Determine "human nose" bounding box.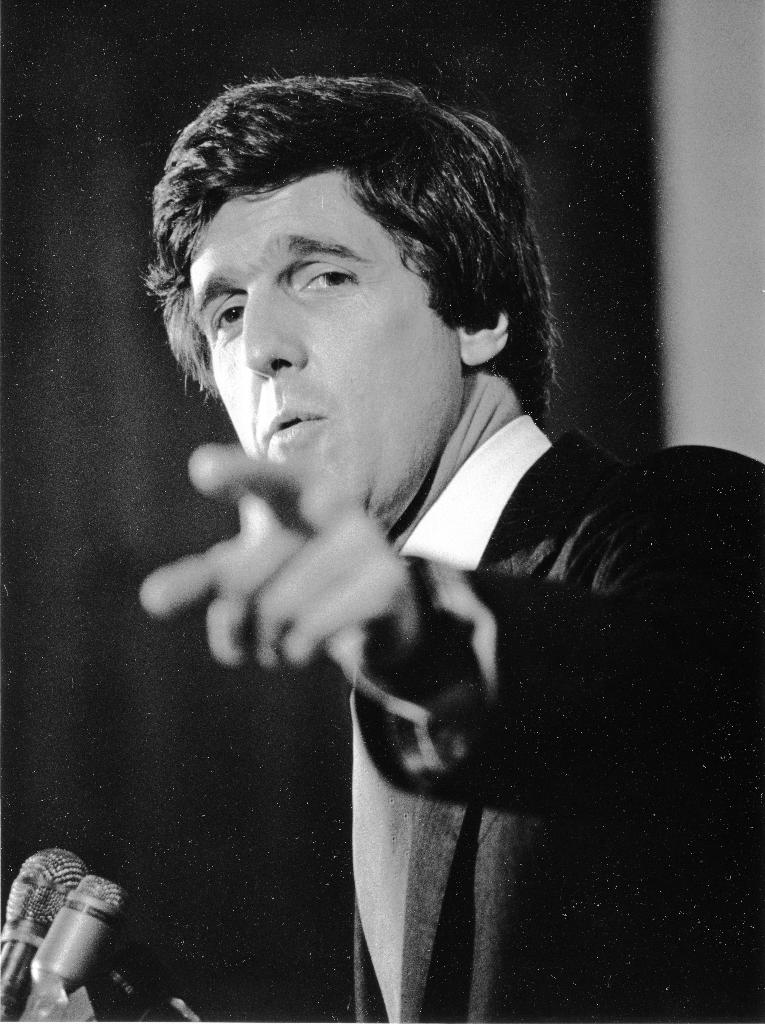
Determined: box=[241, 293, 305, 381].
